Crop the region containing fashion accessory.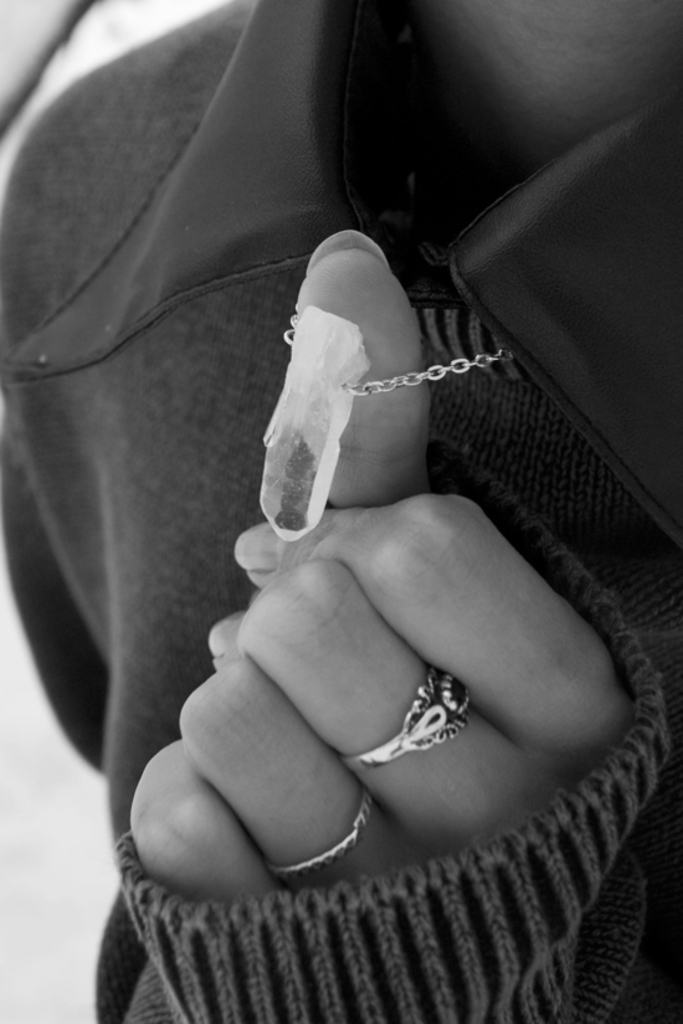
Crop region: [278, 788, 382, 889].
